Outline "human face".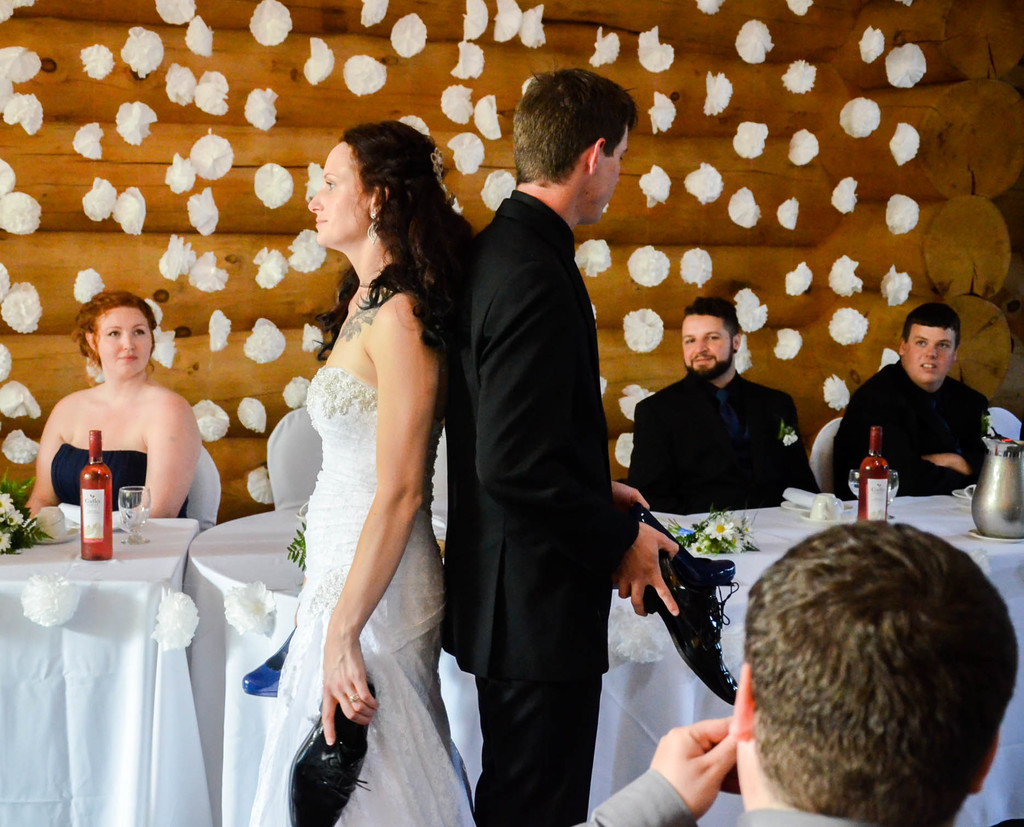
Outline: detection(680, 315, 724, 373).
